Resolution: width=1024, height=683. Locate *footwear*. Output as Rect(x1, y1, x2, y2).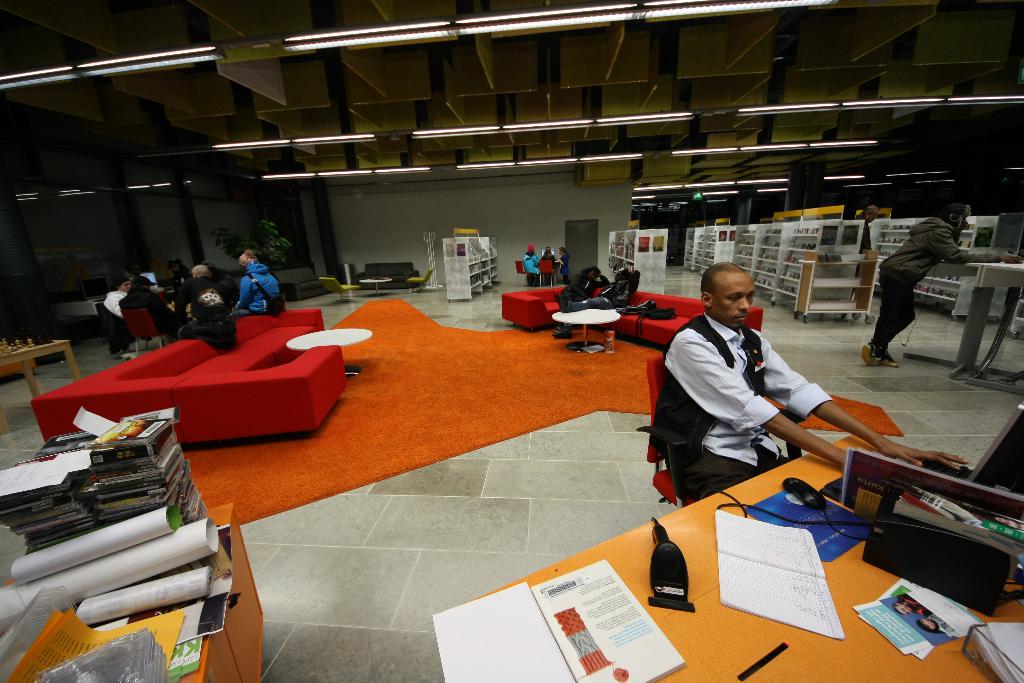
Rect(861, 343, 882, 366).
